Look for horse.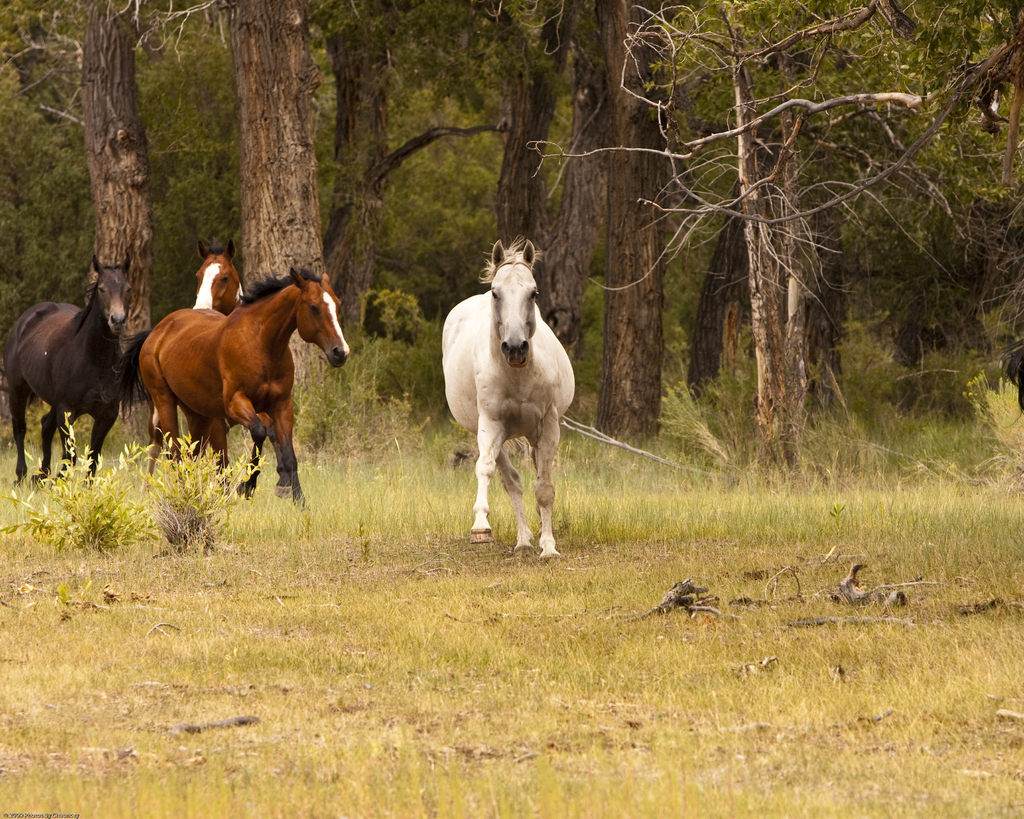
Found: 438, 235, 576, 562.
